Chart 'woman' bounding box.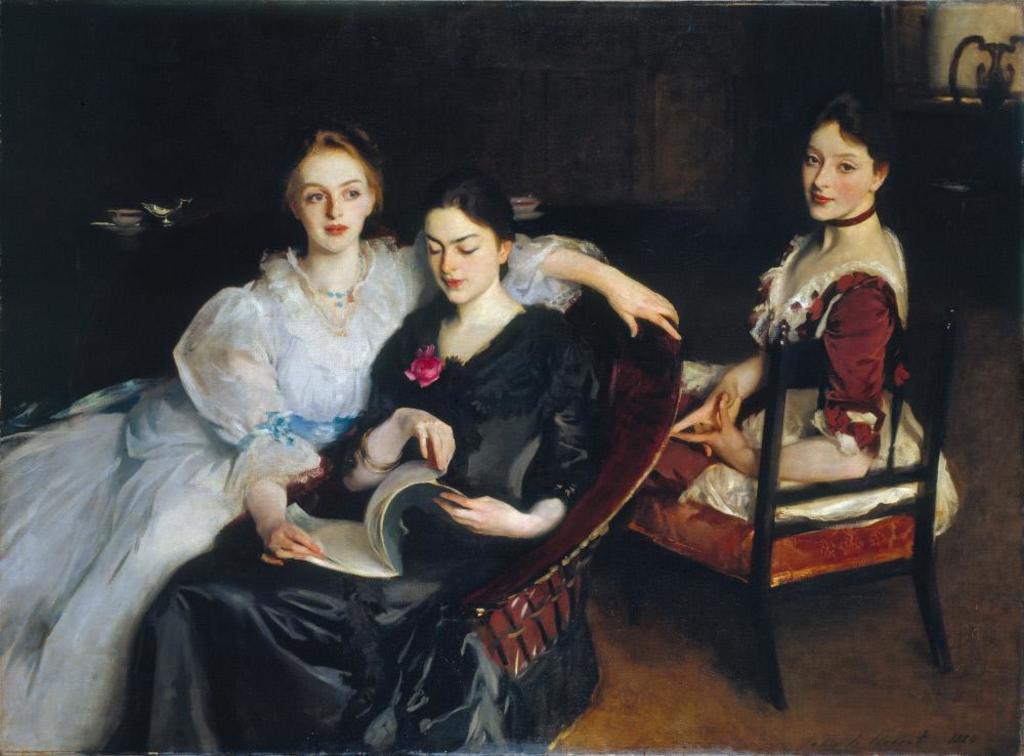
Charted: detection(0, 132, 683, 755).
